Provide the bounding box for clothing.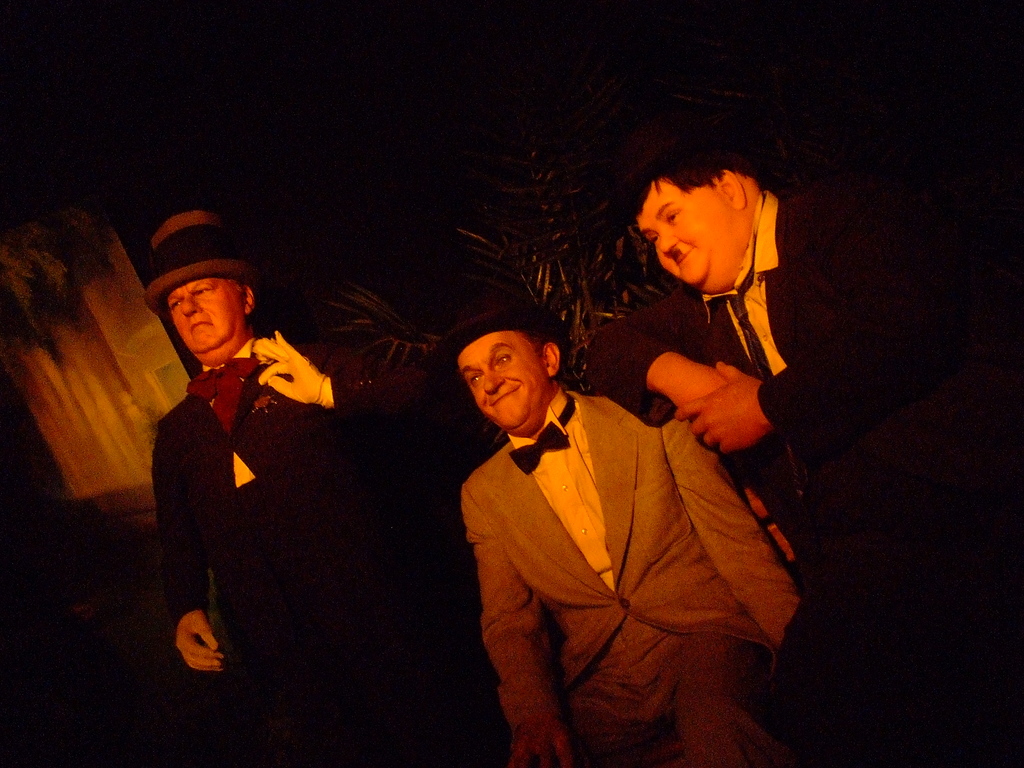
<box>625,188,870,426</box>.
